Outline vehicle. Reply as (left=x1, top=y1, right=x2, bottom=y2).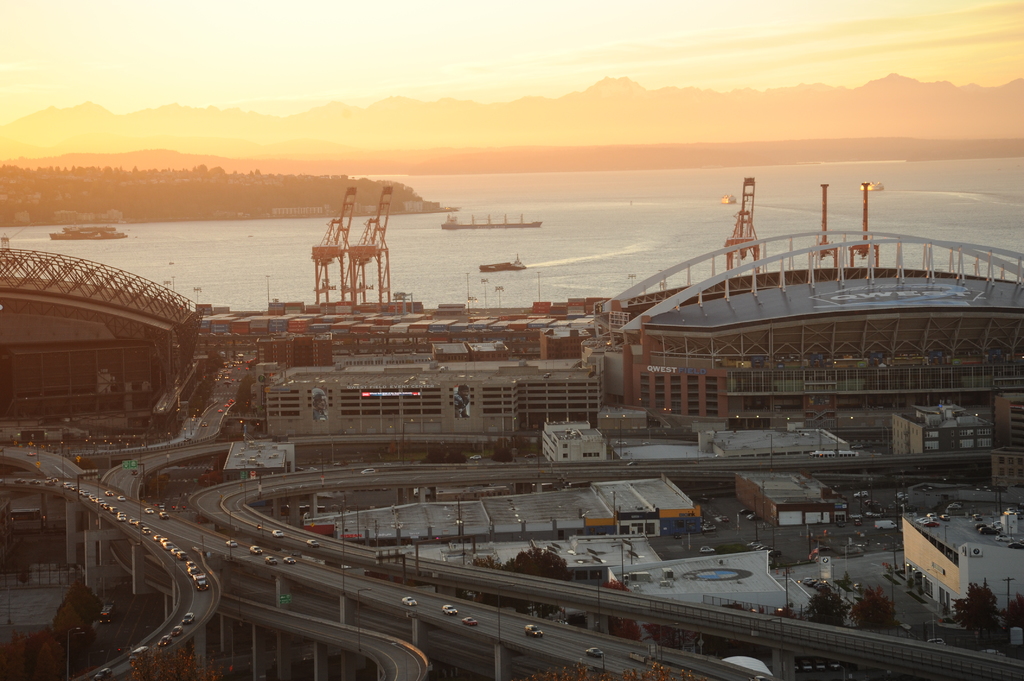
(left=440, top=604, right=457, bottom=616).
